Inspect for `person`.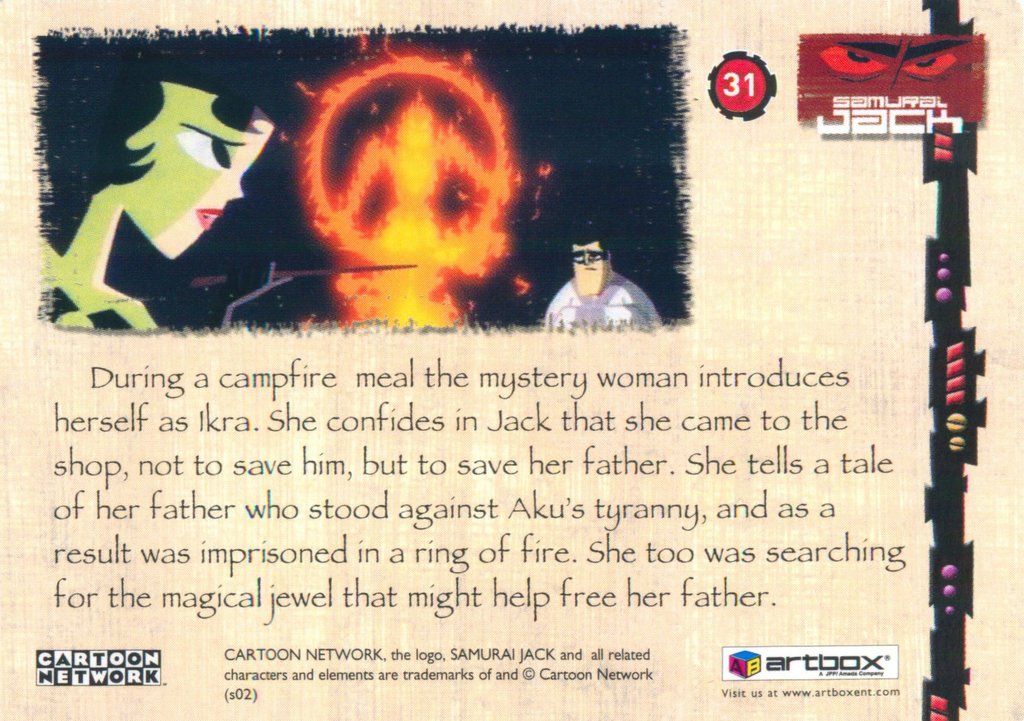
Inspection: select_region(549, 216, 674, 329).
